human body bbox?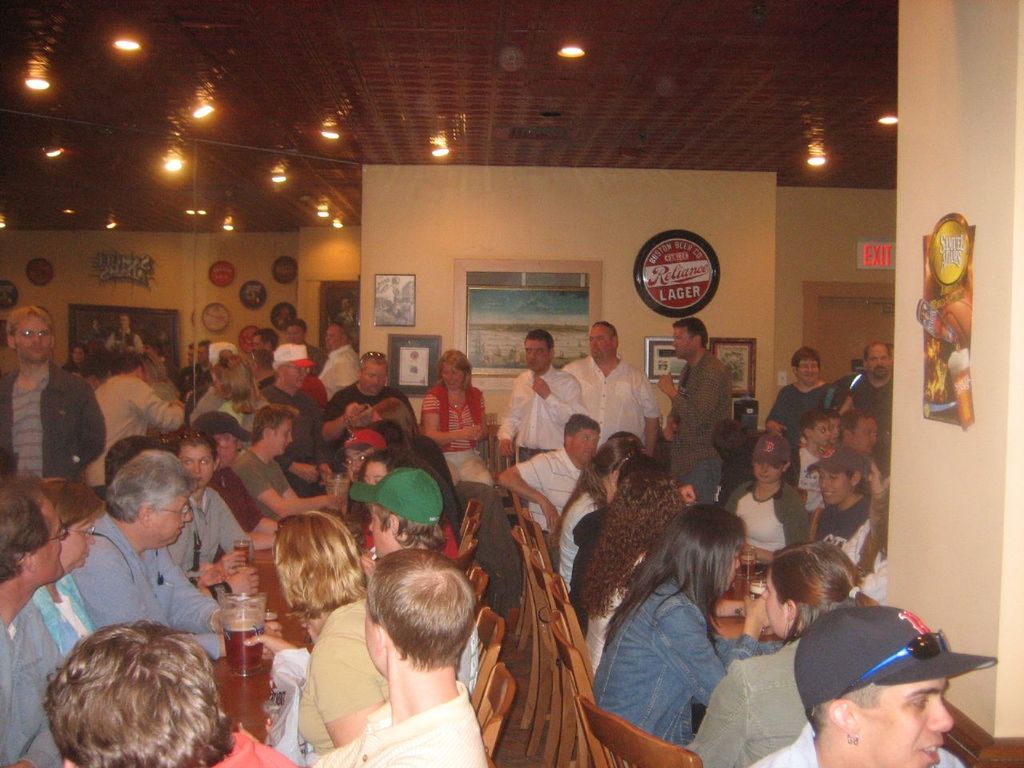
l=370, t=397, r=413, b=439
